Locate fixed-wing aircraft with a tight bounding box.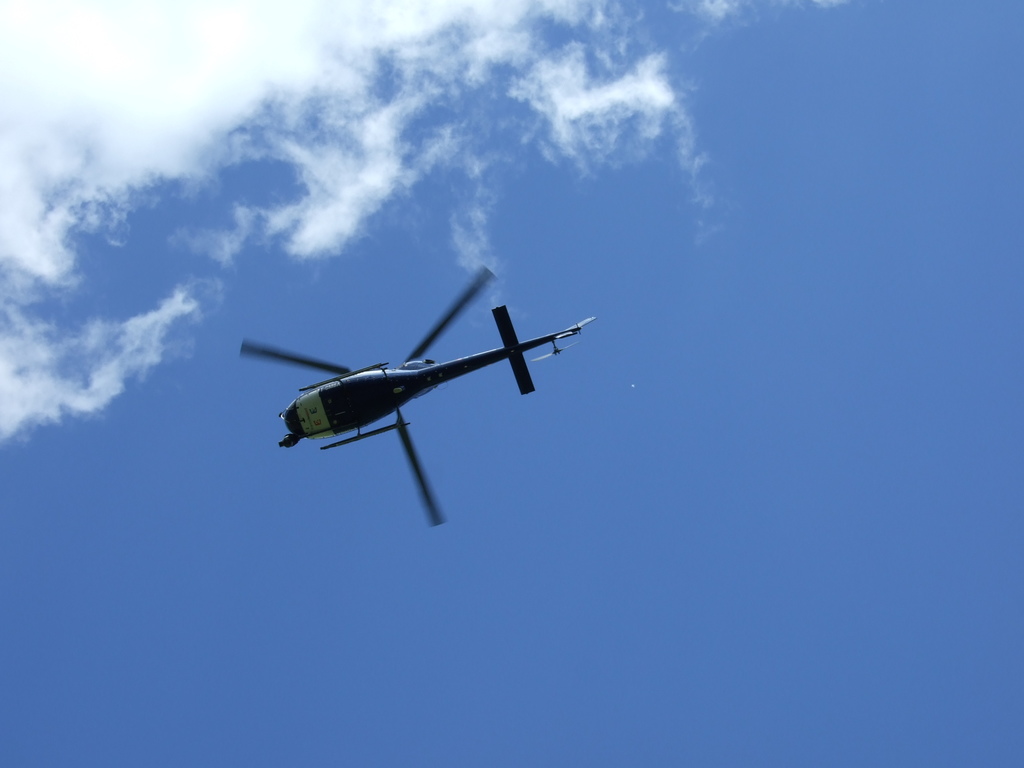
(left=239, top=263, right=596, bottom=525).
